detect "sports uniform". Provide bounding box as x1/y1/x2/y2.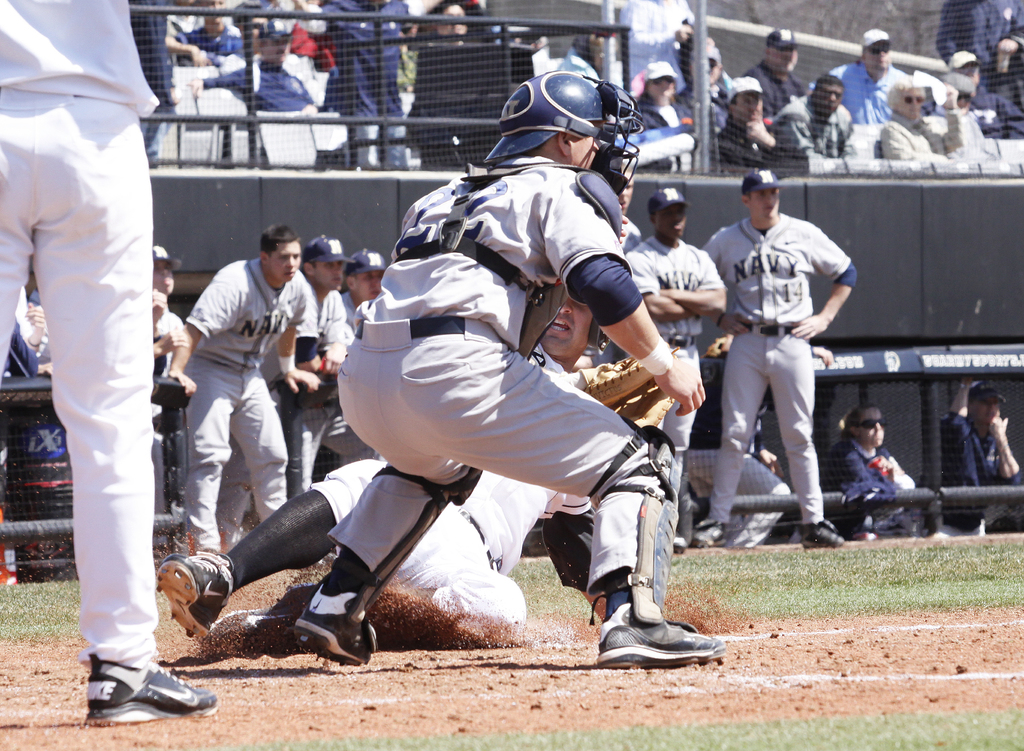
0/0/218/723.
